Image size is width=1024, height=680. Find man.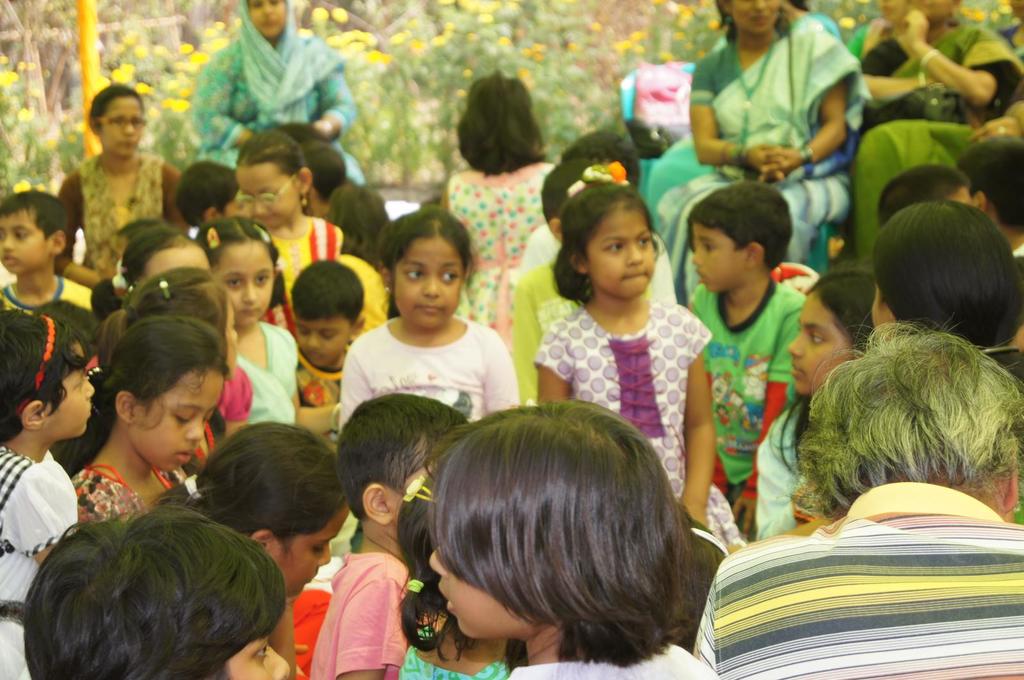
697:321:1023:679.
